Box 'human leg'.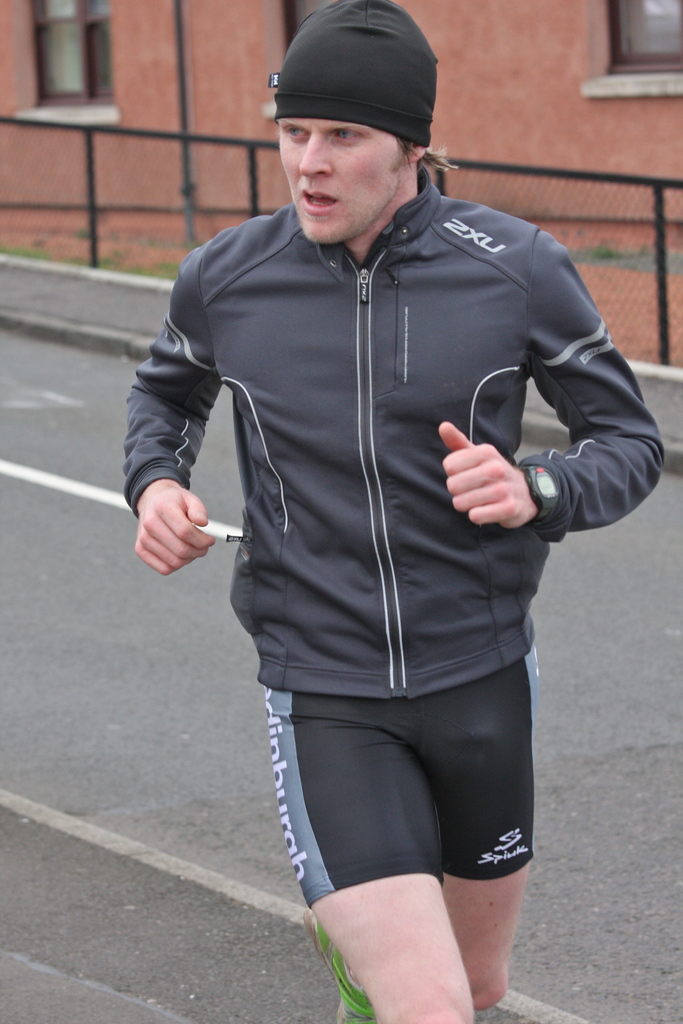
bbox(311, 875, 474, 1023).
